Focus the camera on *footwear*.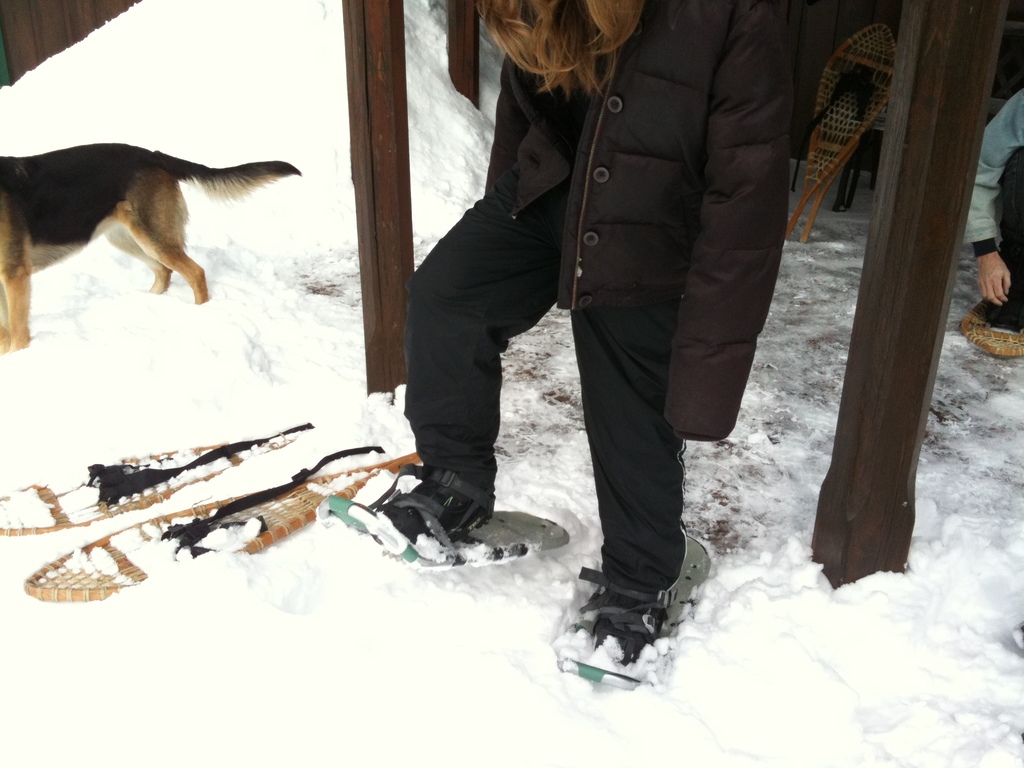
Focus region: (564, 570, 692, 660).
